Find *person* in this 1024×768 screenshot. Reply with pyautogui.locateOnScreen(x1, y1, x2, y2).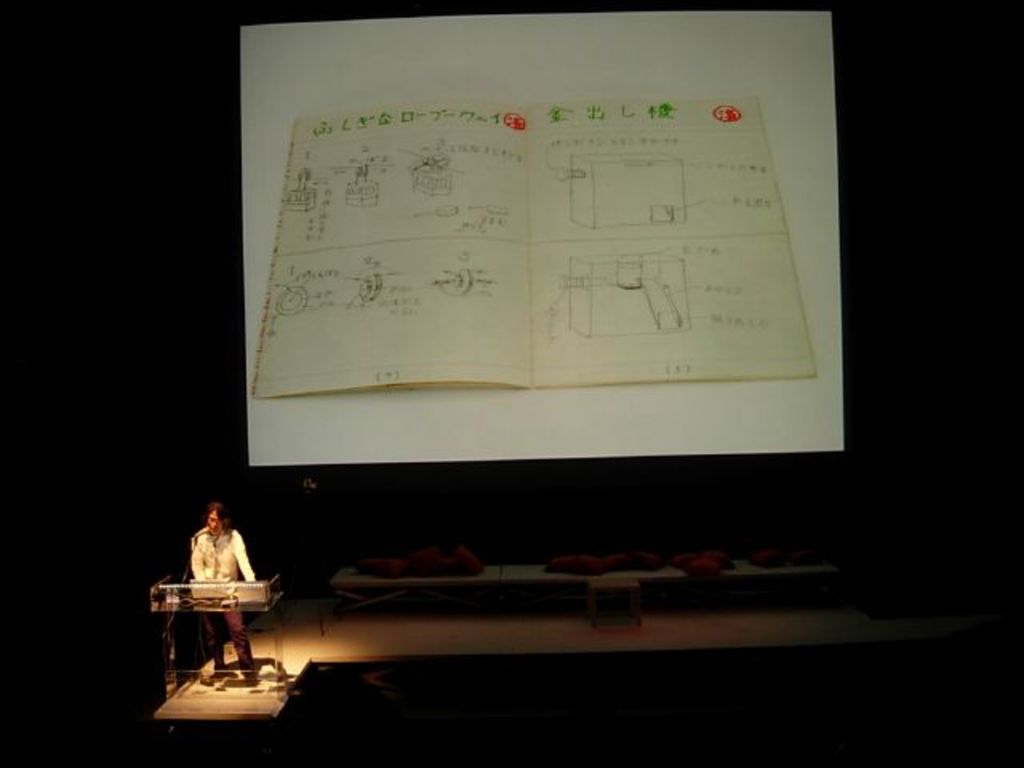
pyautogui.locateOnScreen(187, 502, 254, 698).
